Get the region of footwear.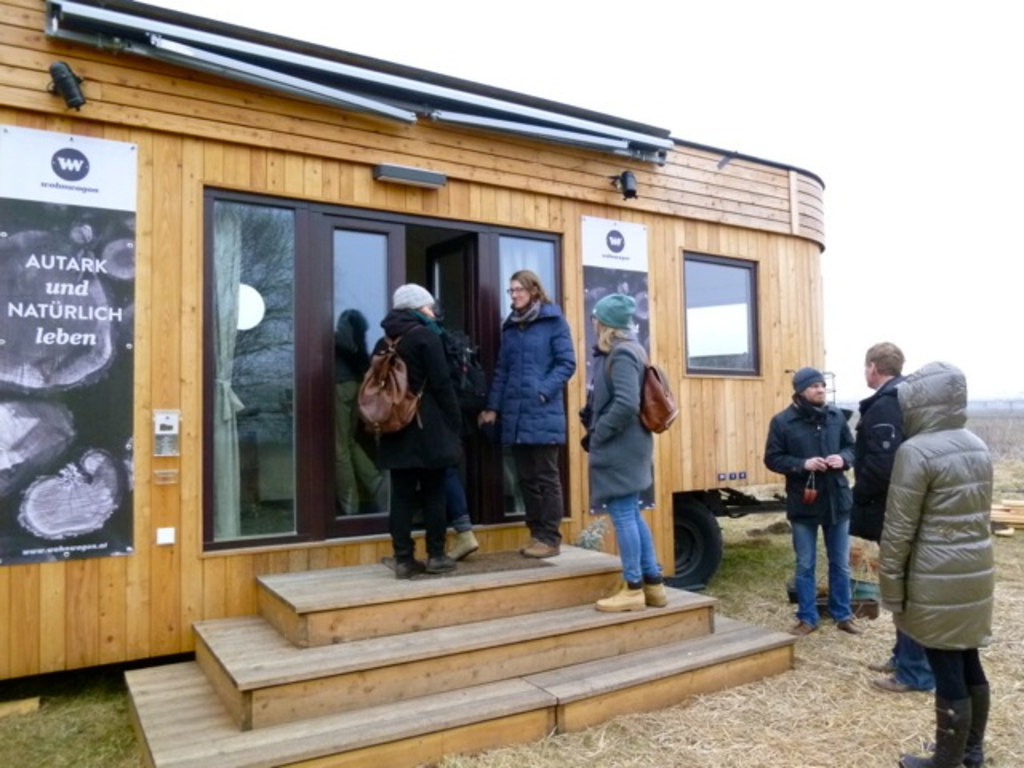
BBox(794, 626, 816, 632).
